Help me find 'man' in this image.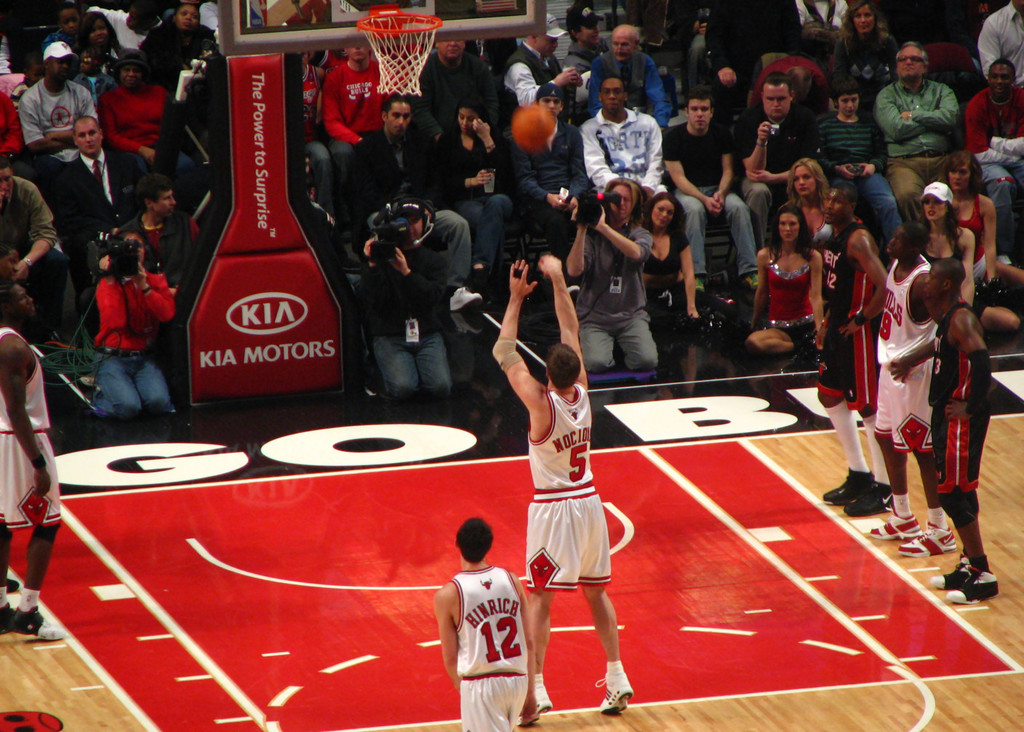
Found it: [x1=118, y1=187, x2=193, y2=276].
